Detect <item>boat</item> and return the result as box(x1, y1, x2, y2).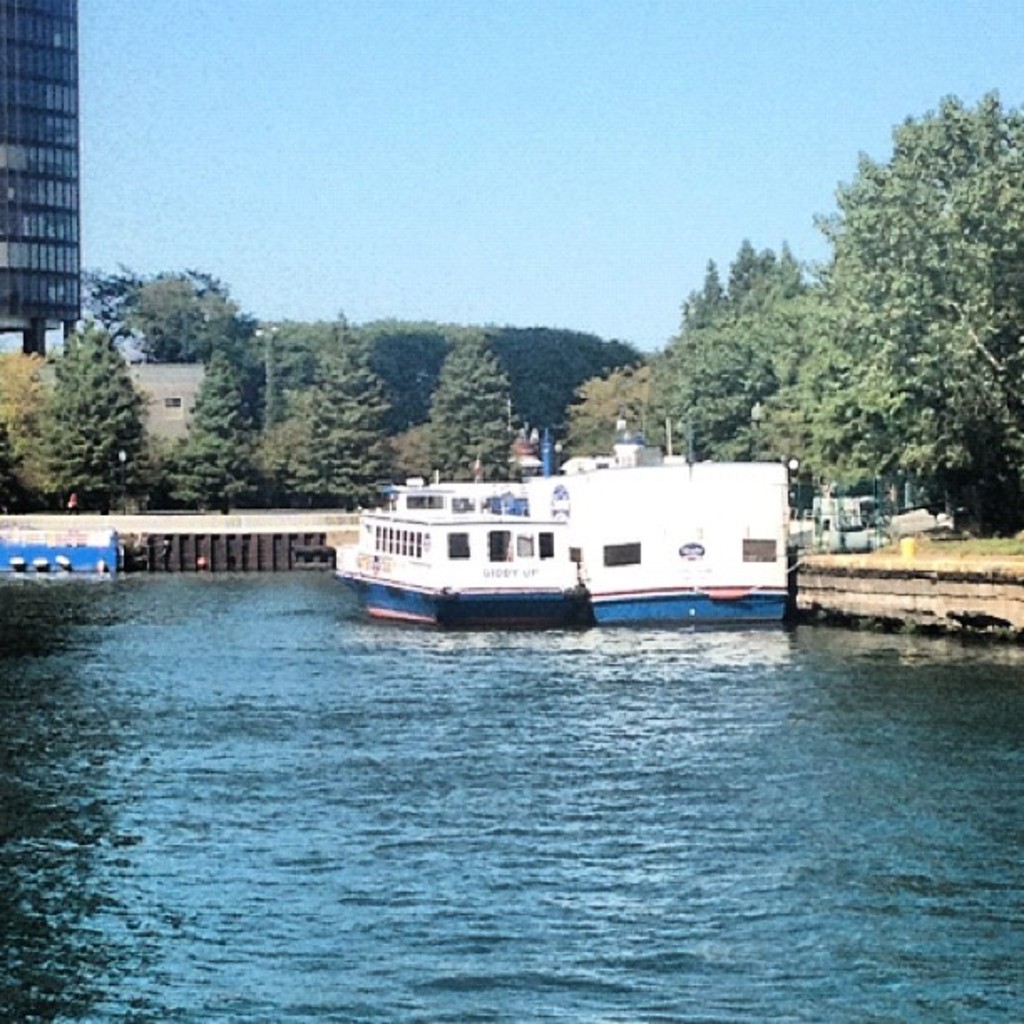
box(316, 410, 852, 631).
